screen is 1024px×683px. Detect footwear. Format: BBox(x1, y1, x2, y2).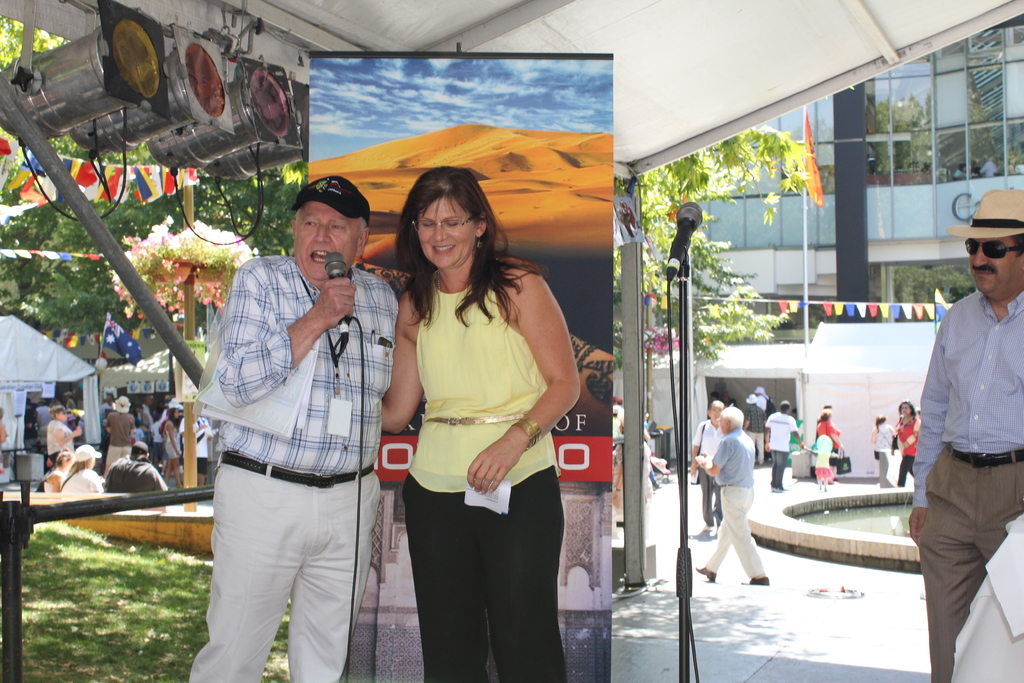
BBox(744, 573, 776, 588).
